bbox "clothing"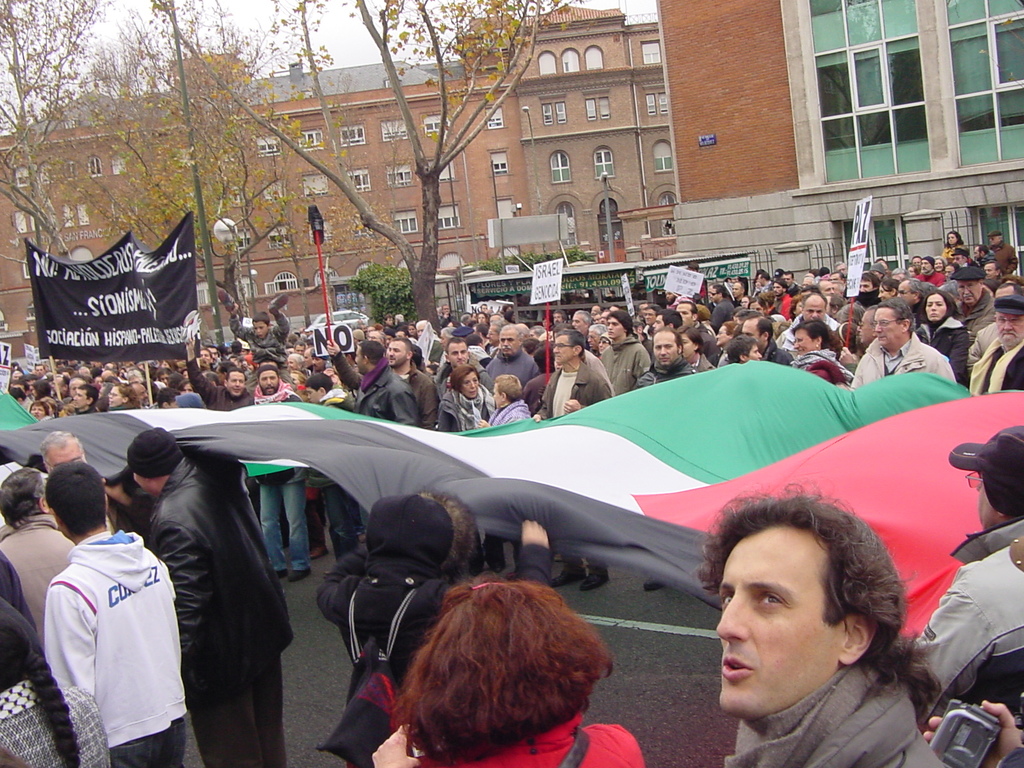
147:456:297:767
